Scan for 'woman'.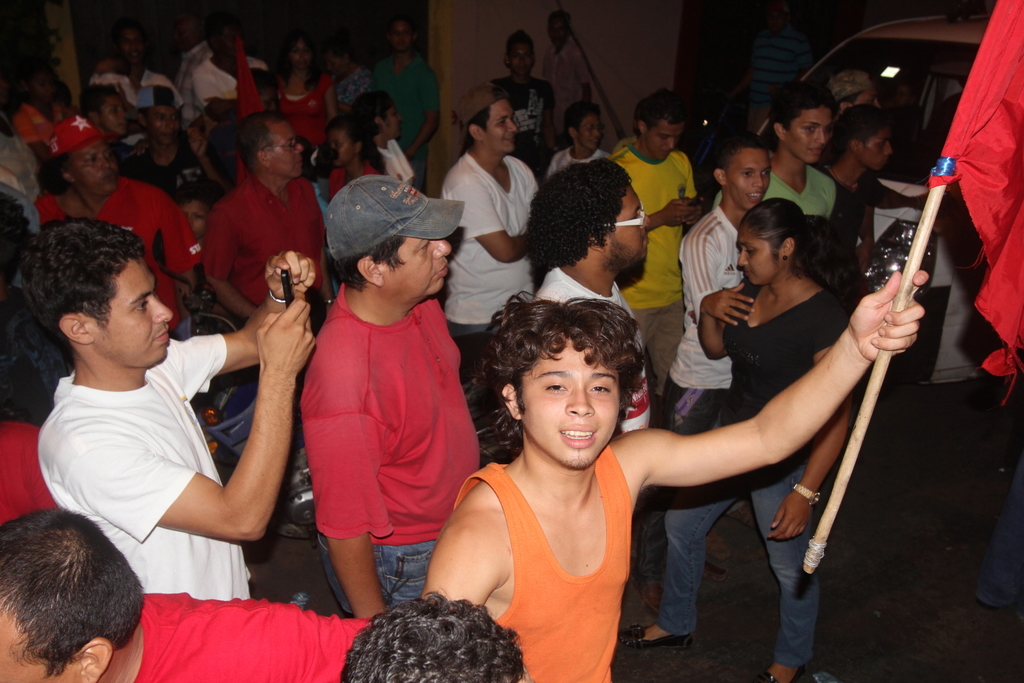
Scan result: crop(264, 31, 339, 146).
